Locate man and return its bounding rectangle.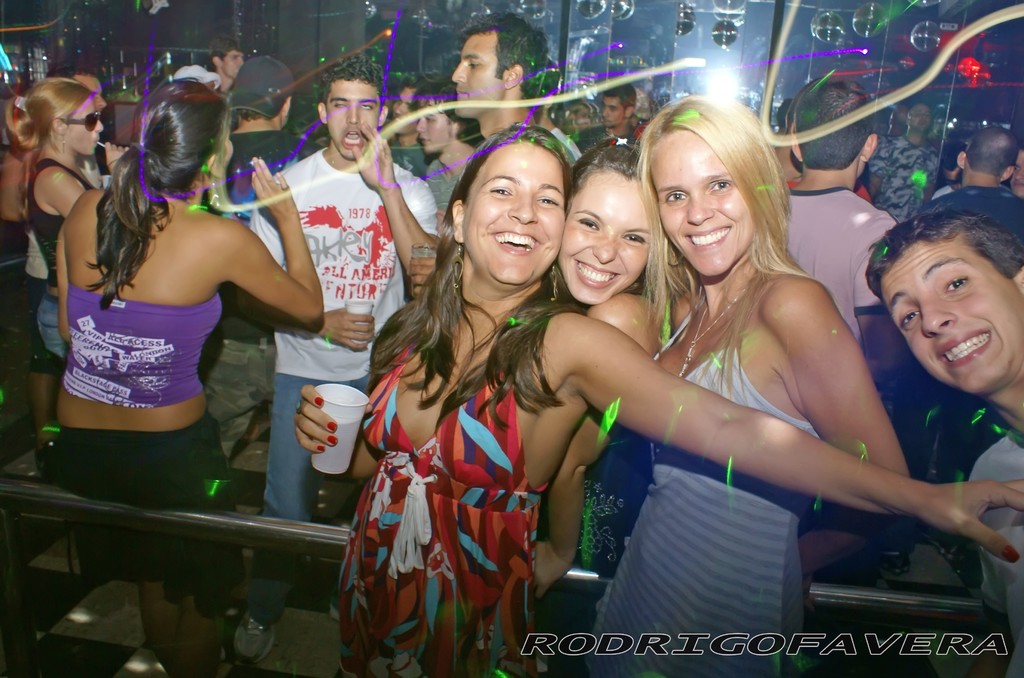
crop(200, 55, 326, 462).
